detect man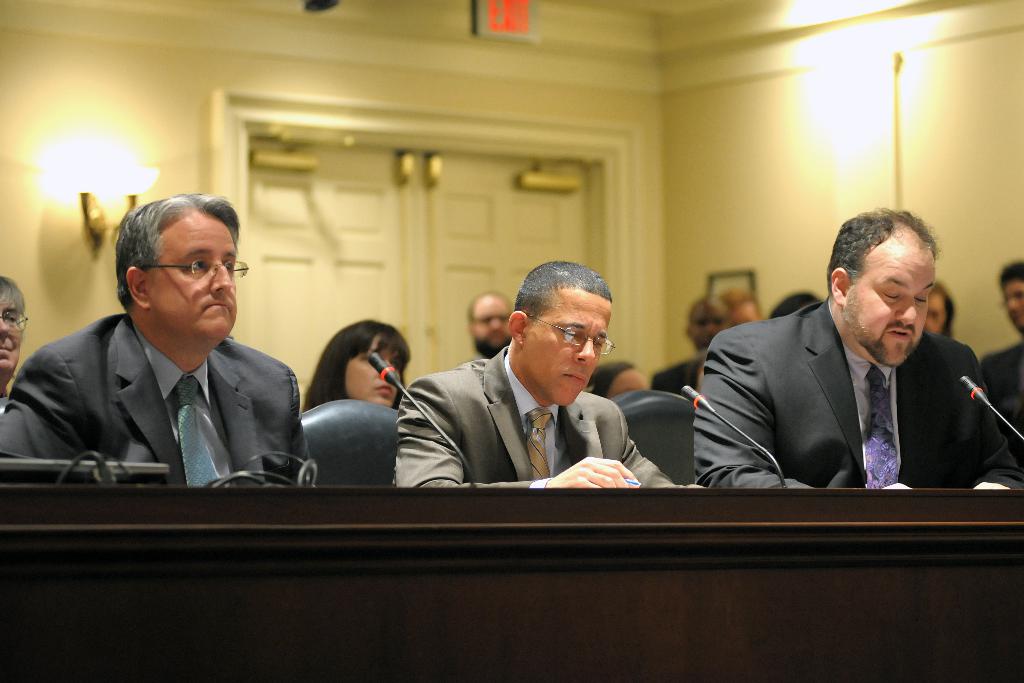
(0,191,307,479)
